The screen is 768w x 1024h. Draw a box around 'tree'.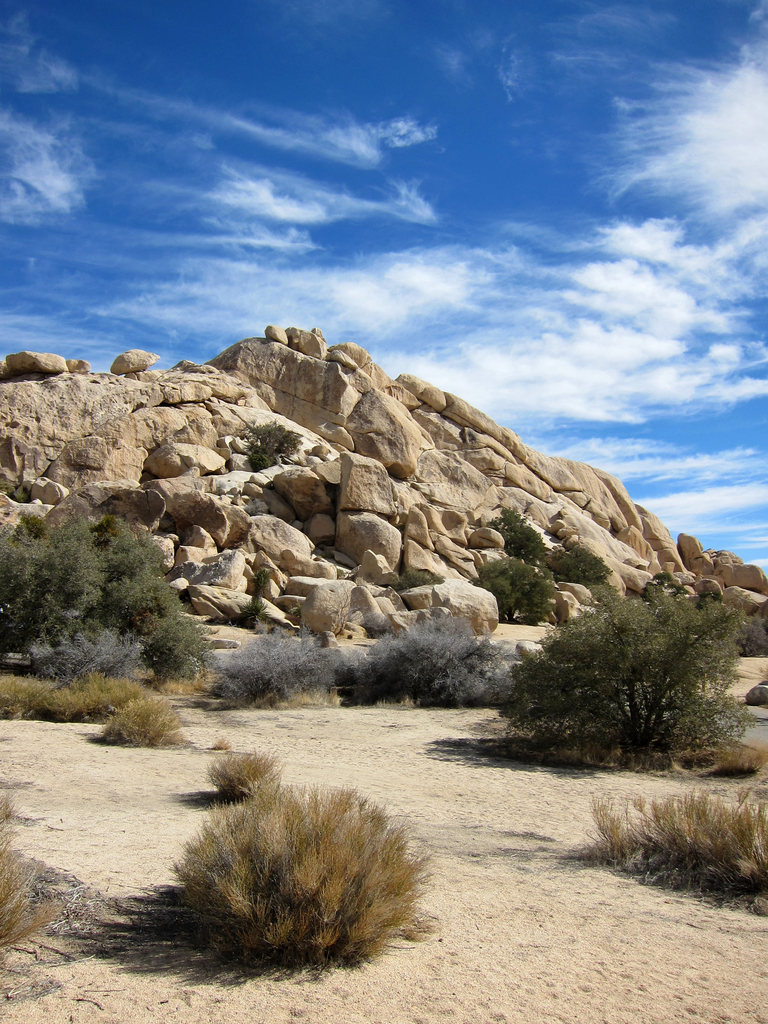
(x1=477, y1=563, x2=561, y2=627).
